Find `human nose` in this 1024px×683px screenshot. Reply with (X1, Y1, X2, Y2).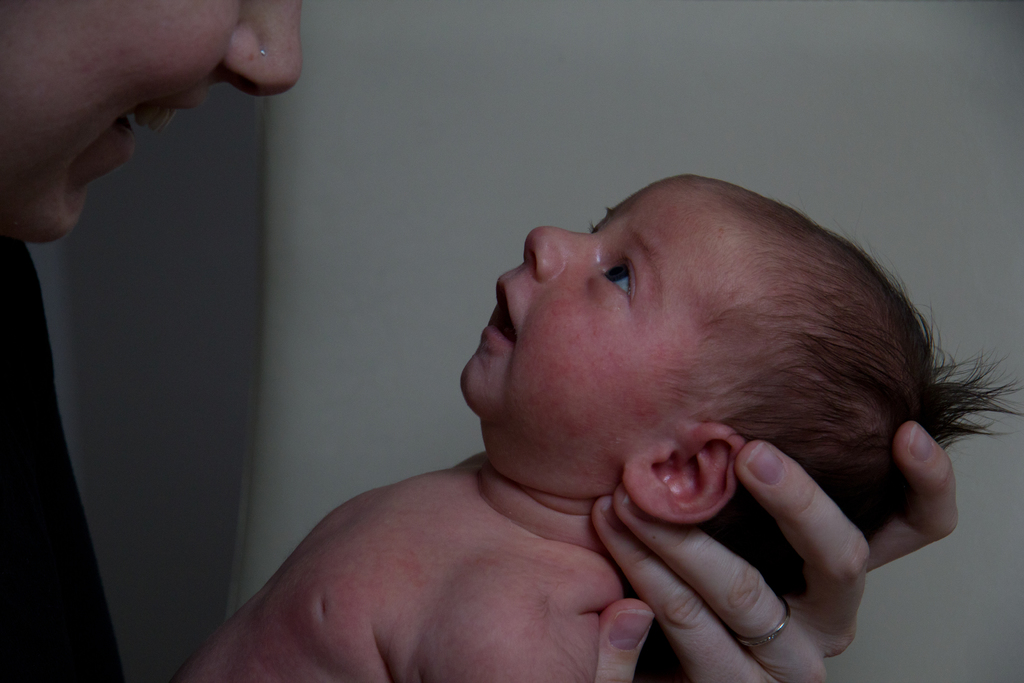
(519, 226, 590, 281).
